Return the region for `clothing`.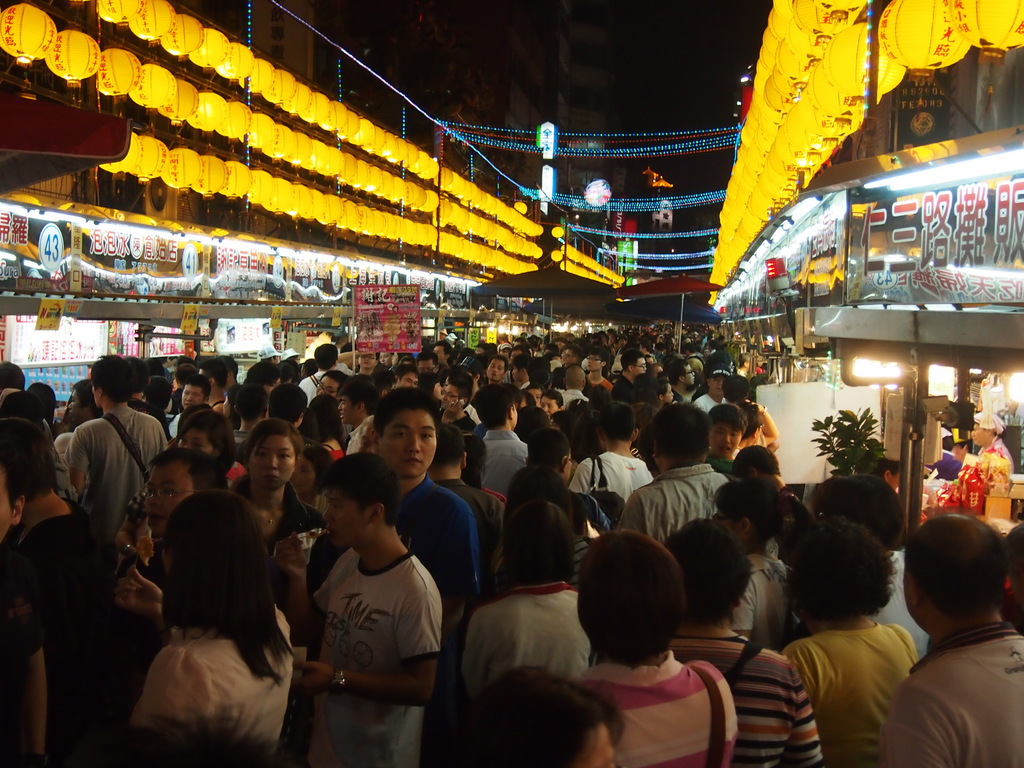
bbox=[975, 444, 1014, 471].
